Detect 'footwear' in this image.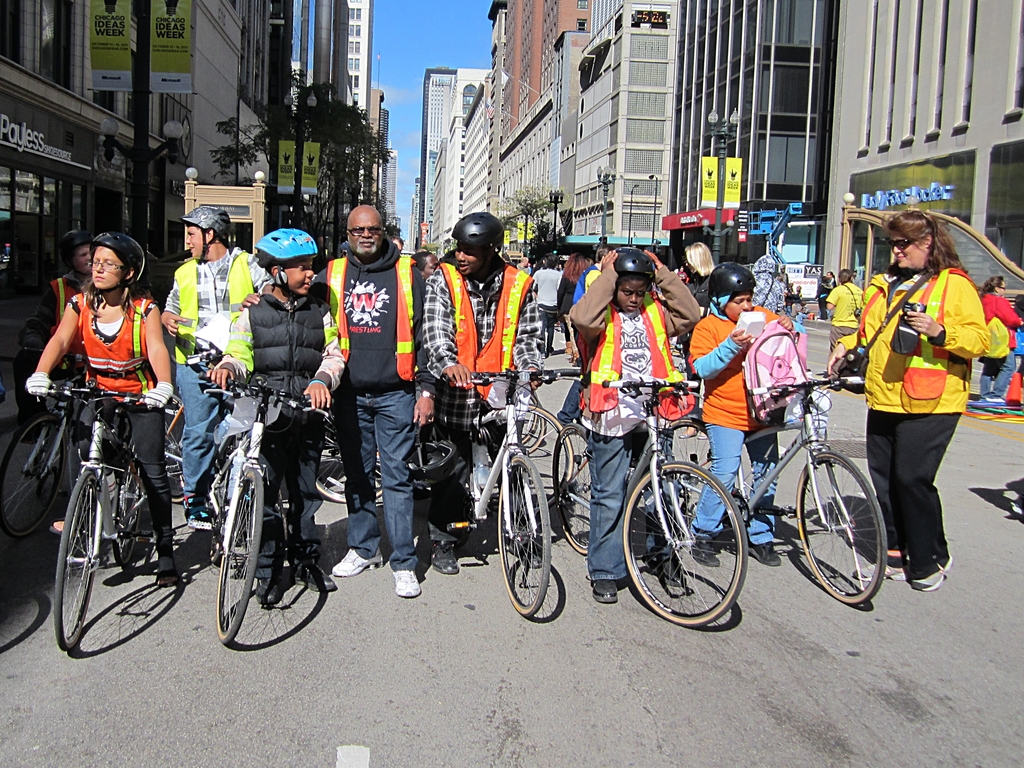
Detection: 296:564:337:591.
